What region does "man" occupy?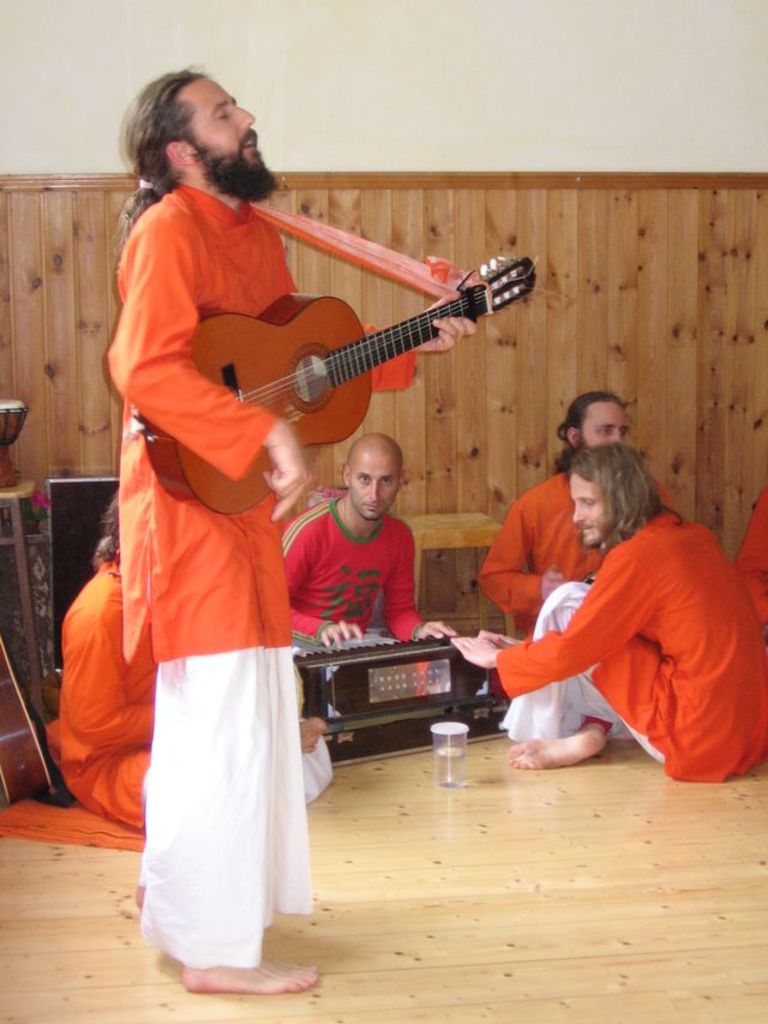
{"left": 480, "top": 389, "right": 679, "bottom": 637}.
